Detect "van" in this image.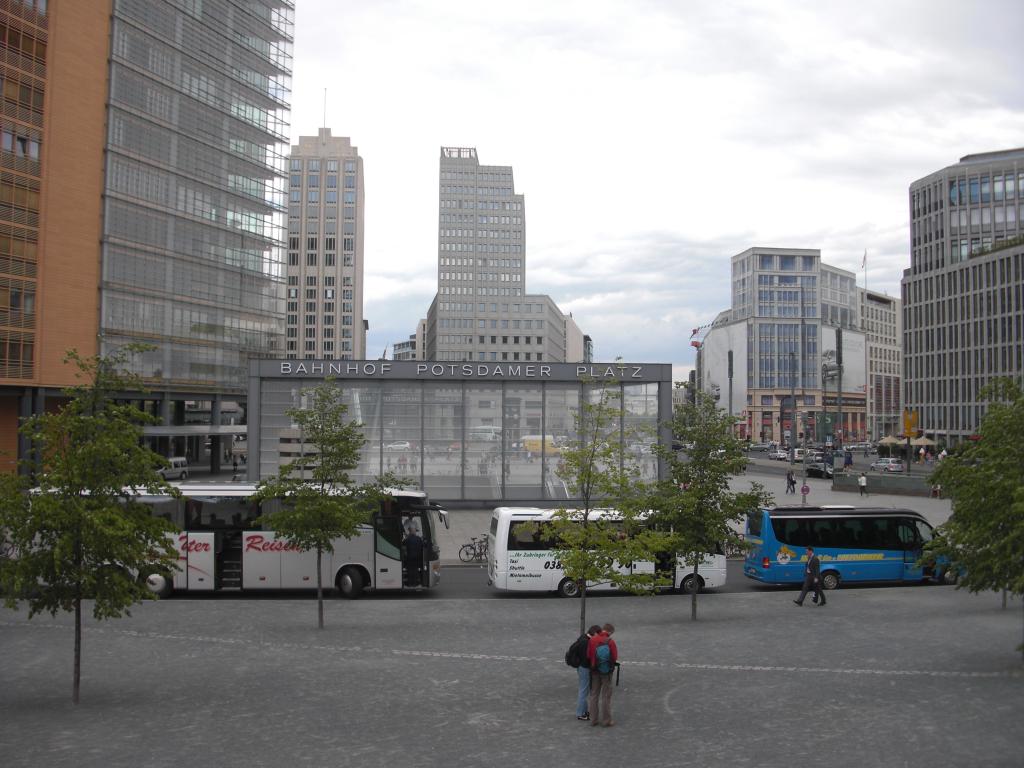
Detection: crop(523, 440, 563, 458).
